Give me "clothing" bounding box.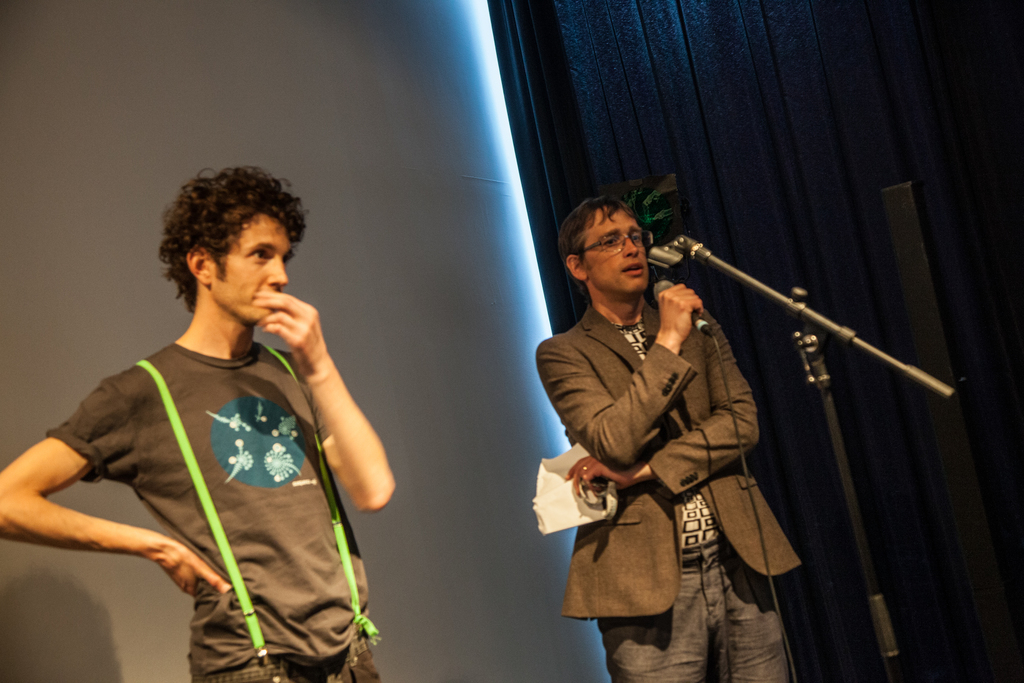
left=541, top=254, right=811, bottom=648.
